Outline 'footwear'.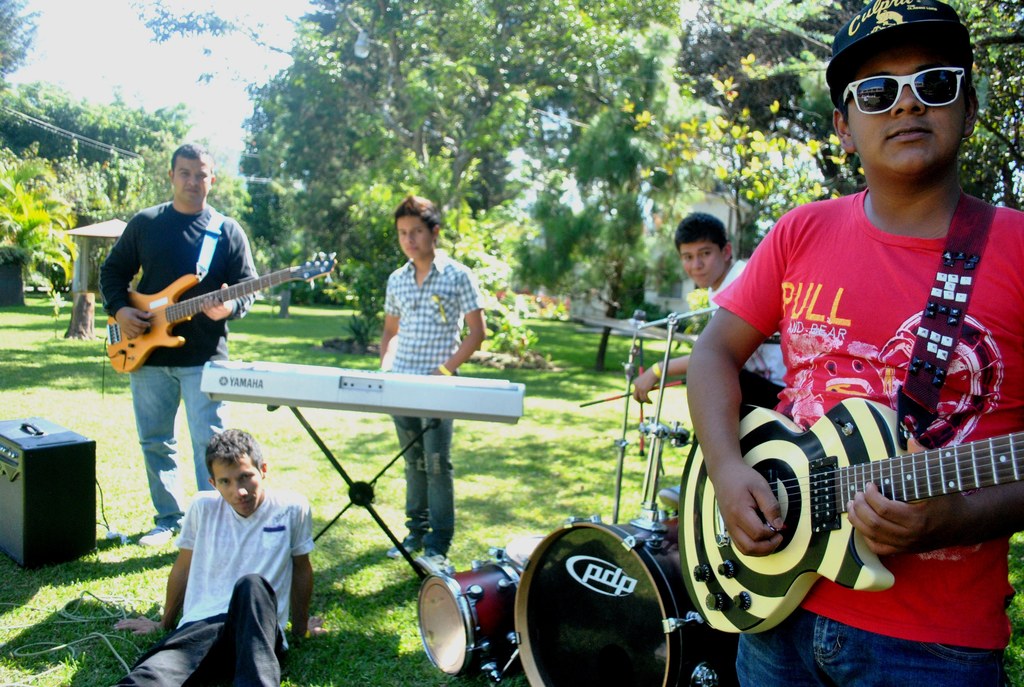
Outline: bbox(390, 535, 417, 562).
